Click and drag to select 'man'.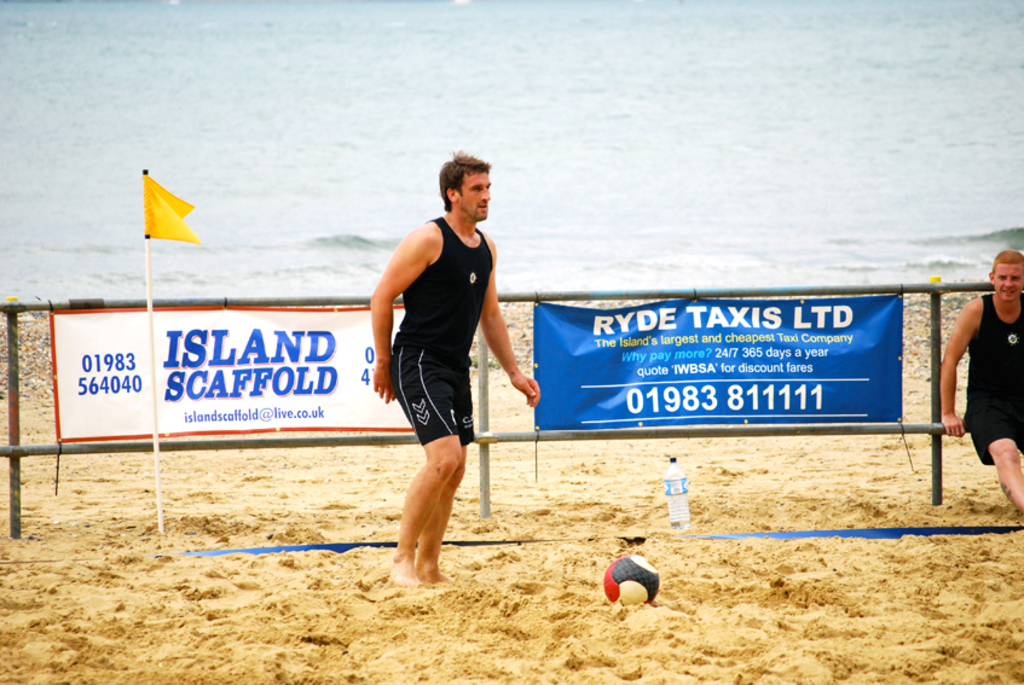
Selection: select_region(937, 248, 1023, 528).
